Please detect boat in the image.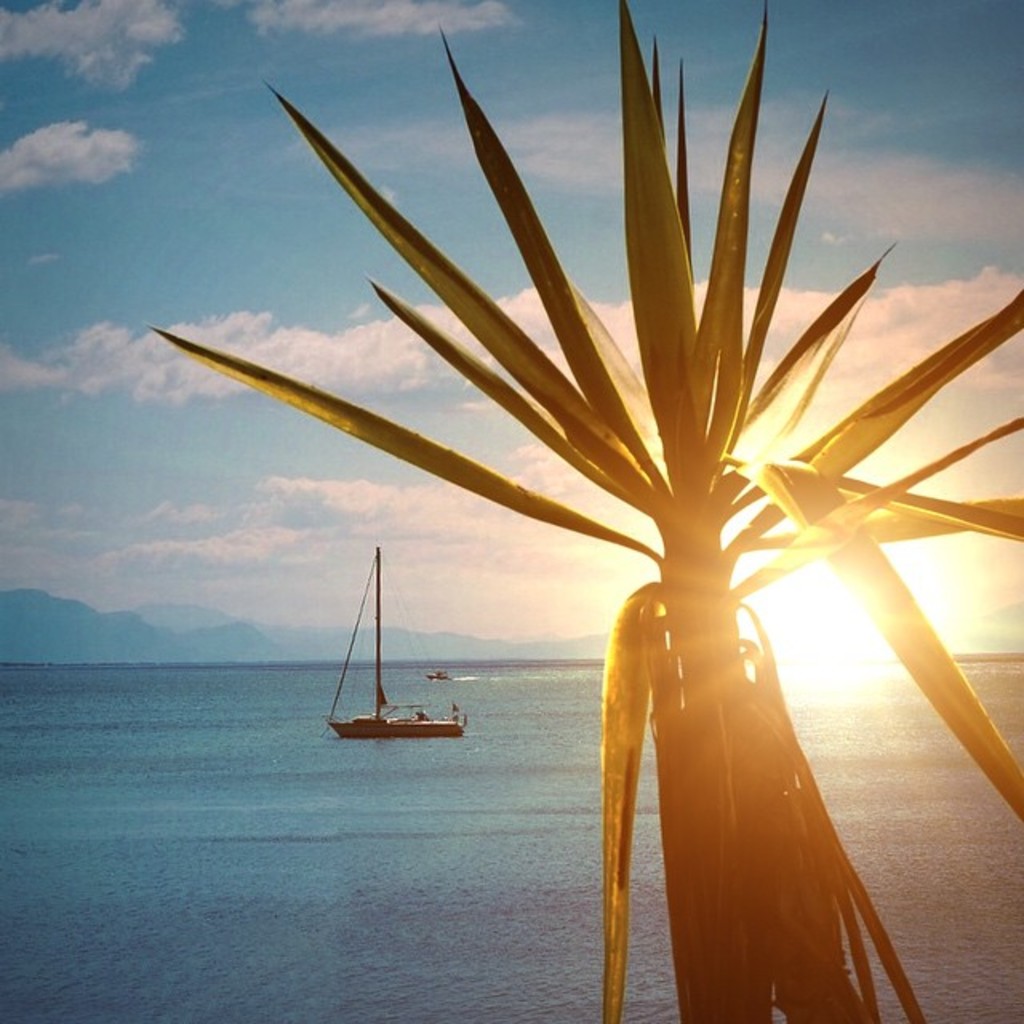
(x1=310, y1=565, x2=490, y2=770).
